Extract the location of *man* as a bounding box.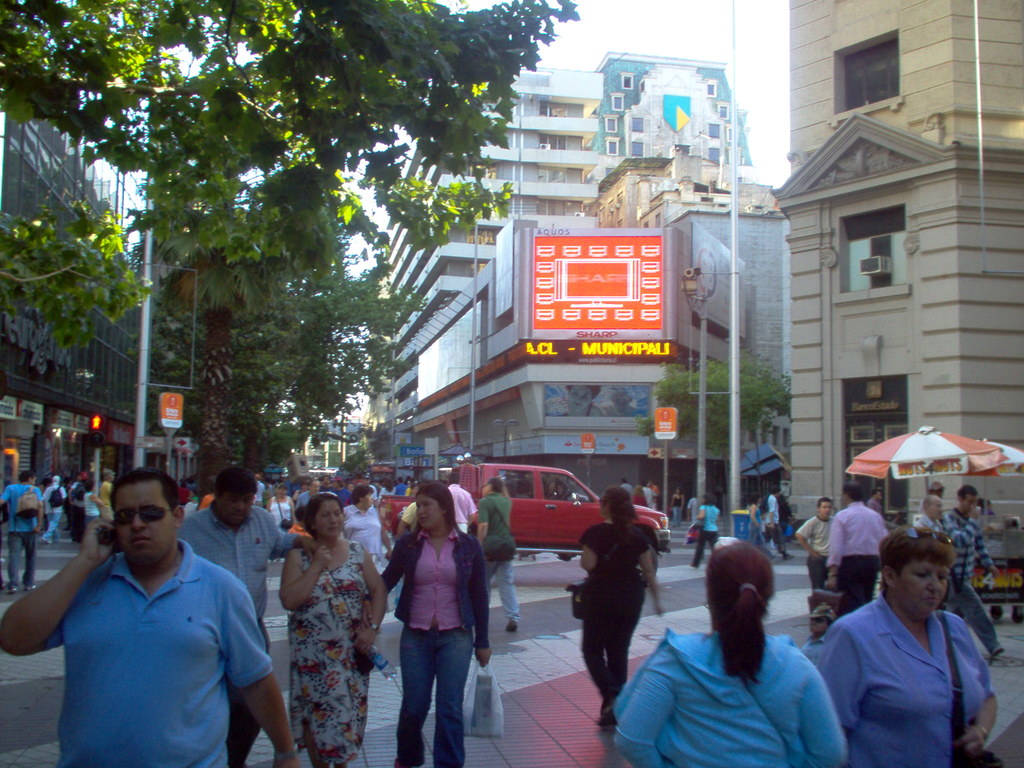
region(827, 479, 890, 622).
